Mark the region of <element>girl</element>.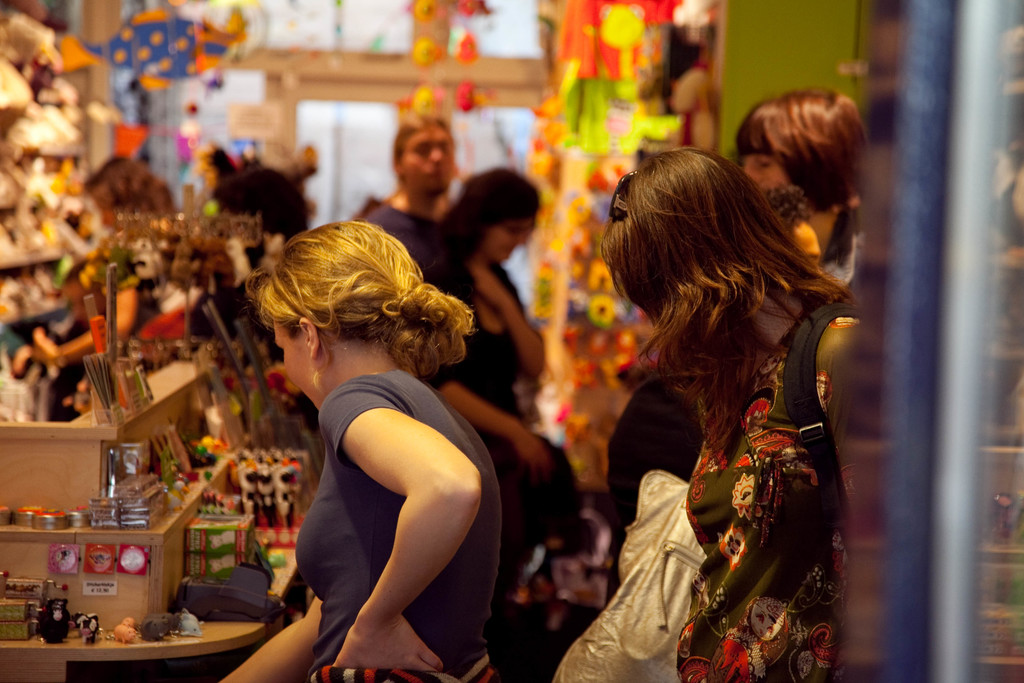
Region: l=218, t=220, r=501, b=682.
